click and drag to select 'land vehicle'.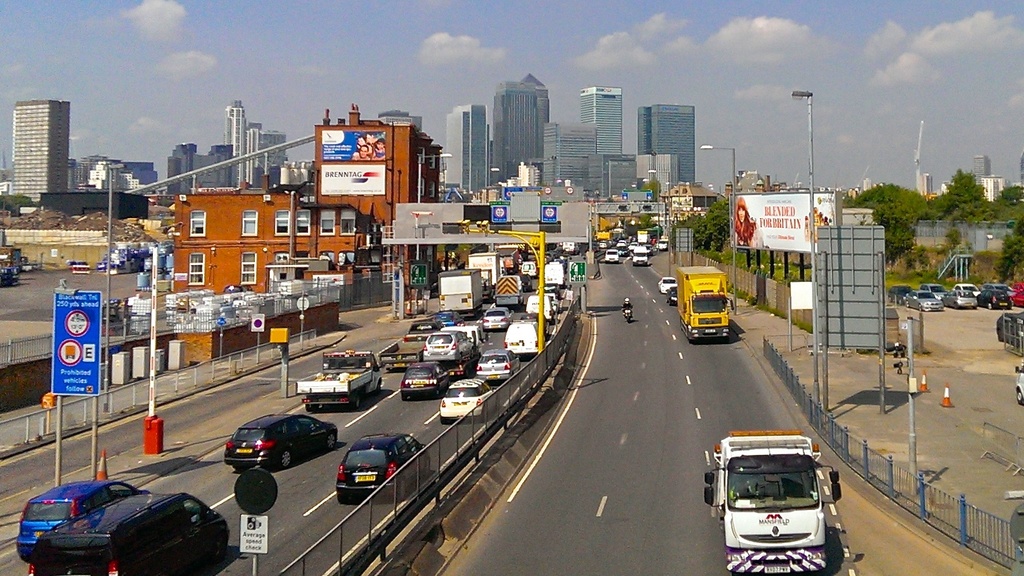
Selection: (left=1014, top=363, right=1023, bottom=406).
